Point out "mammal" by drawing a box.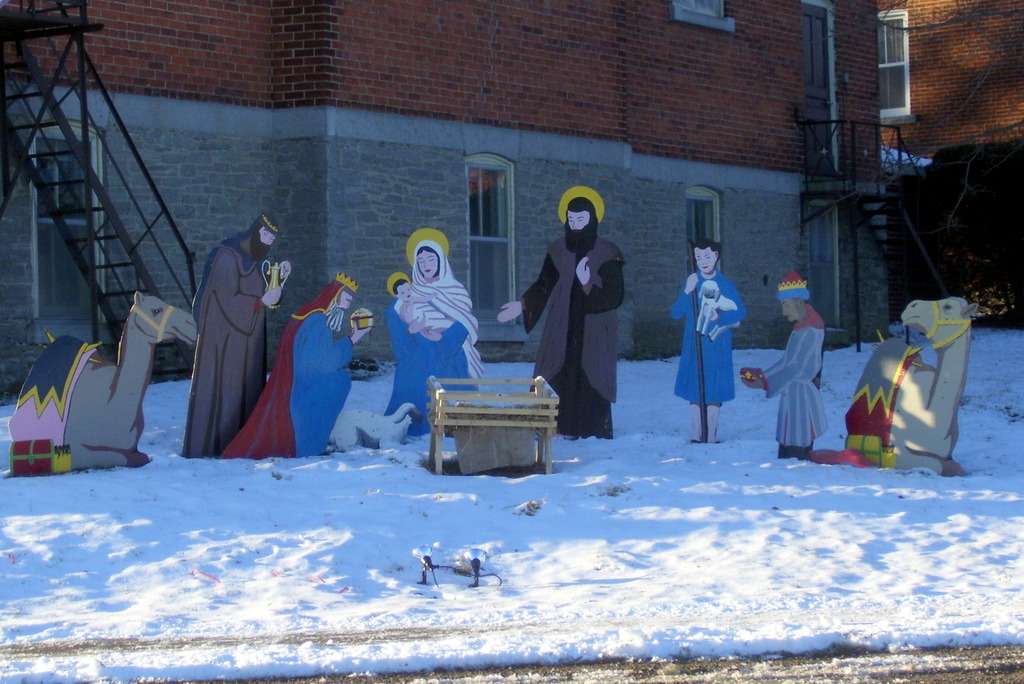
BBox(671, 237, 744, 434).
